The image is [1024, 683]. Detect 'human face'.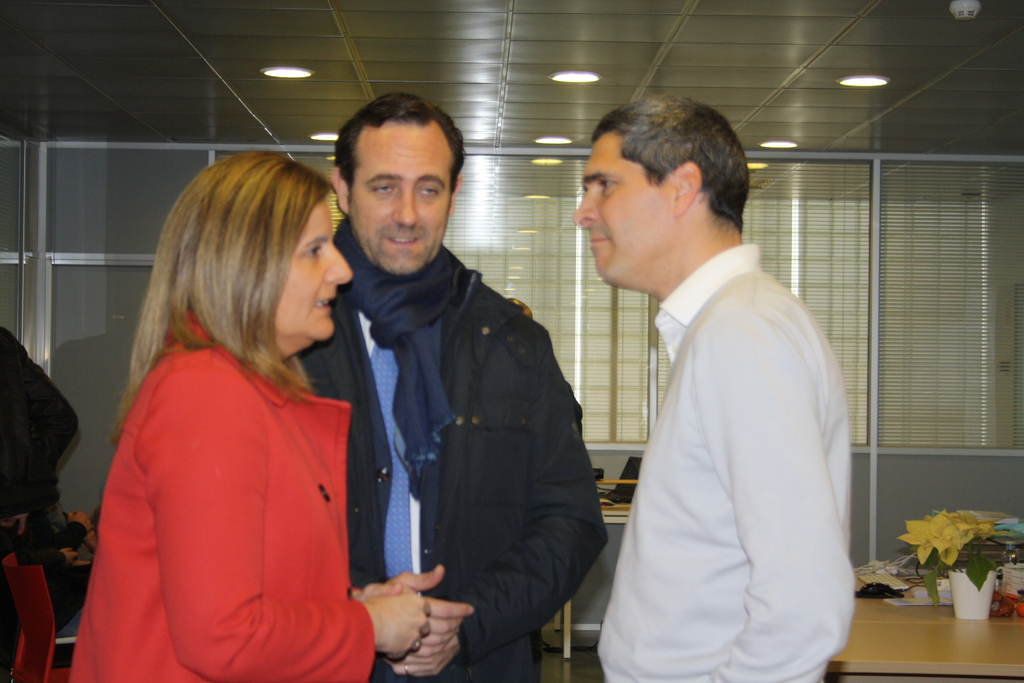
Detection: (x1=563, y1=142, x2=673, y2=291).
